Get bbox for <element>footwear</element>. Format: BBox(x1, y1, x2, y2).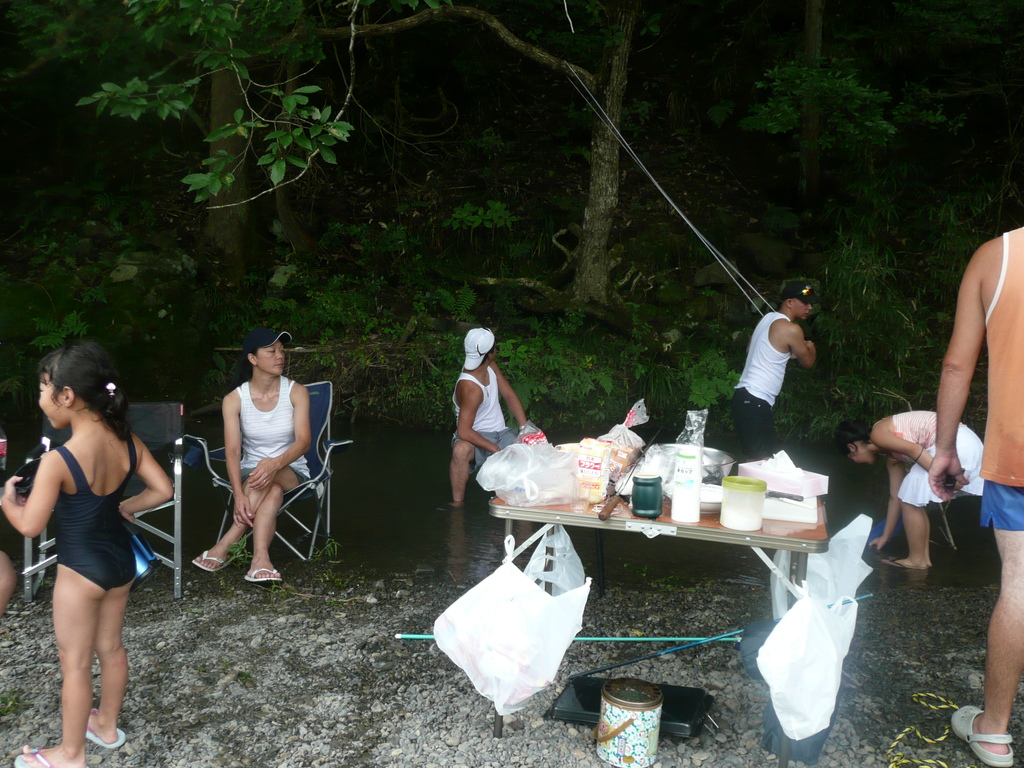
BBox(193, 549, 226, 574).
